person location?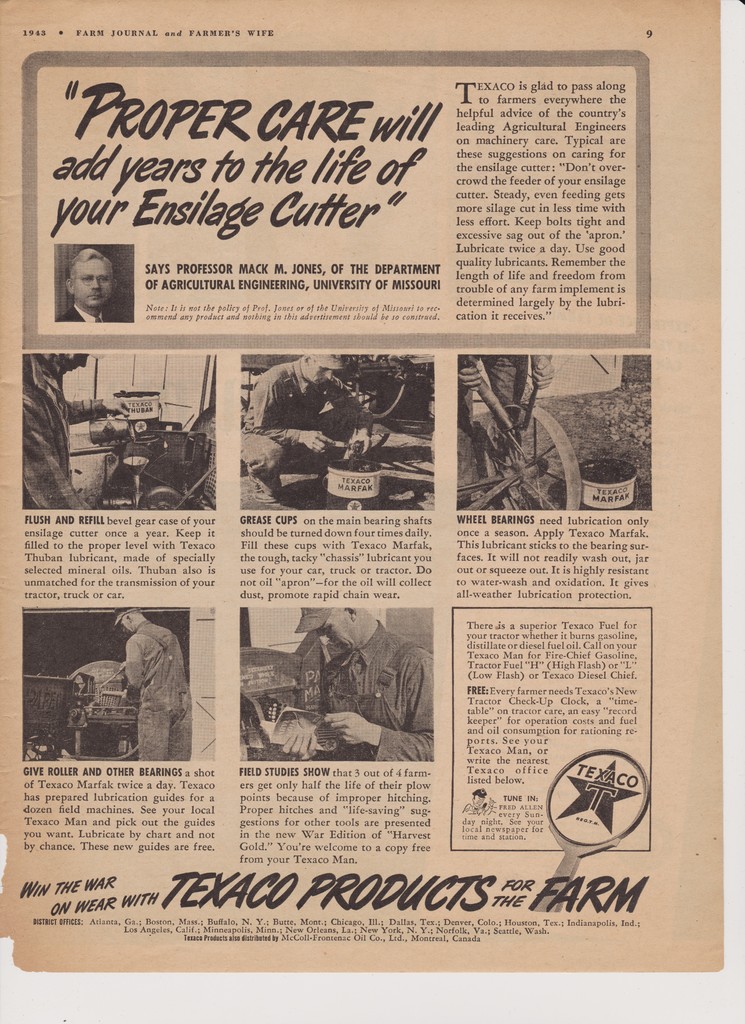
(left=244, top=348, right=349, bottom=514)
